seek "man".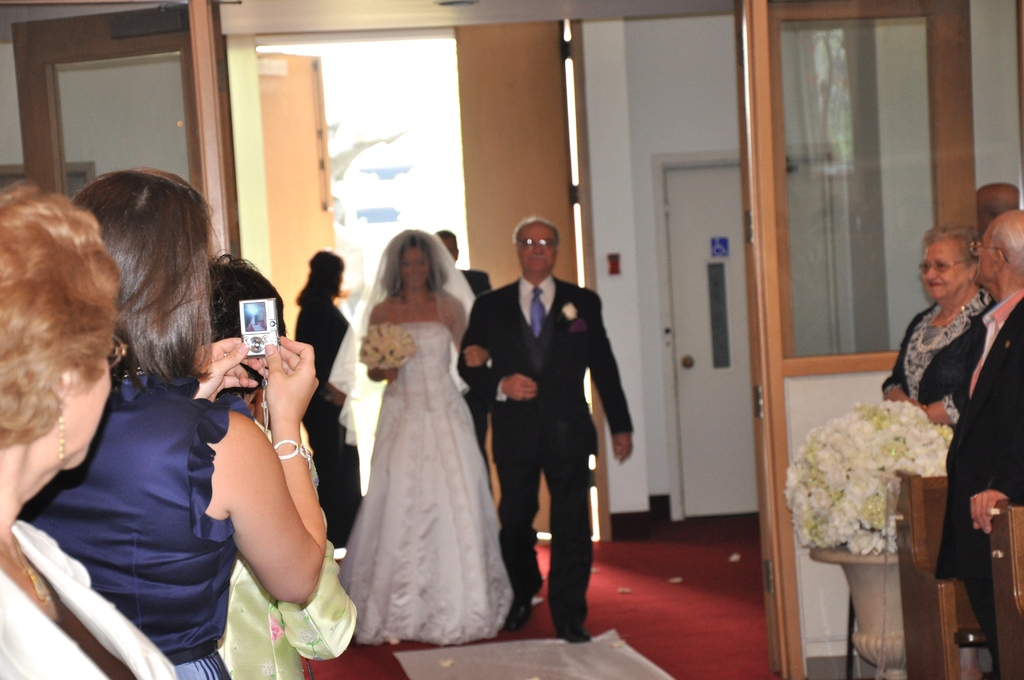
Rect(477, 223, 632, 634).
